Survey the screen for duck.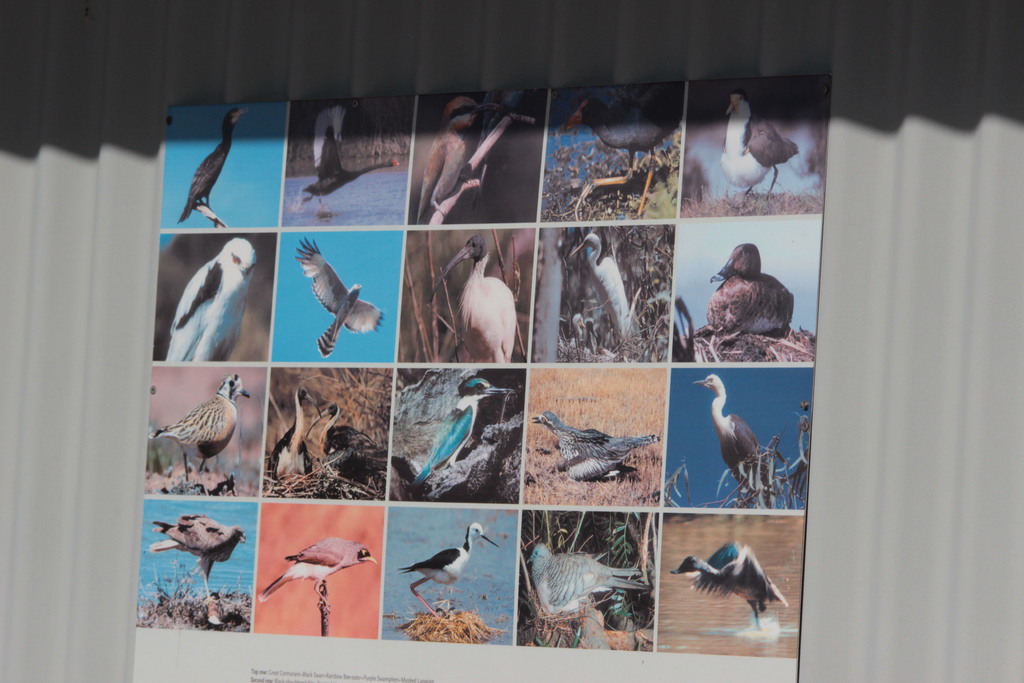
Survey found: 703/238/803/338.
